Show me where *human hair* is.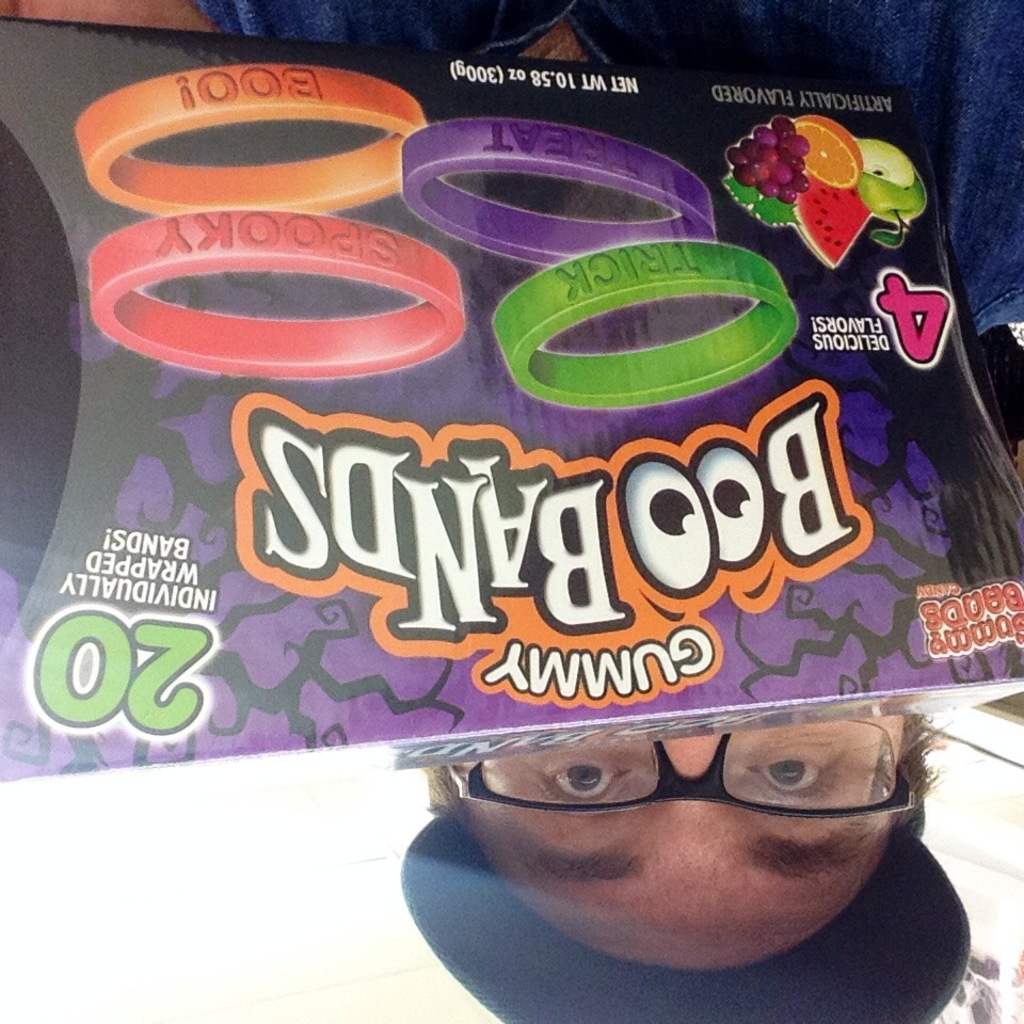
*human hair* is at BBox(421, 711, 935, 835).
